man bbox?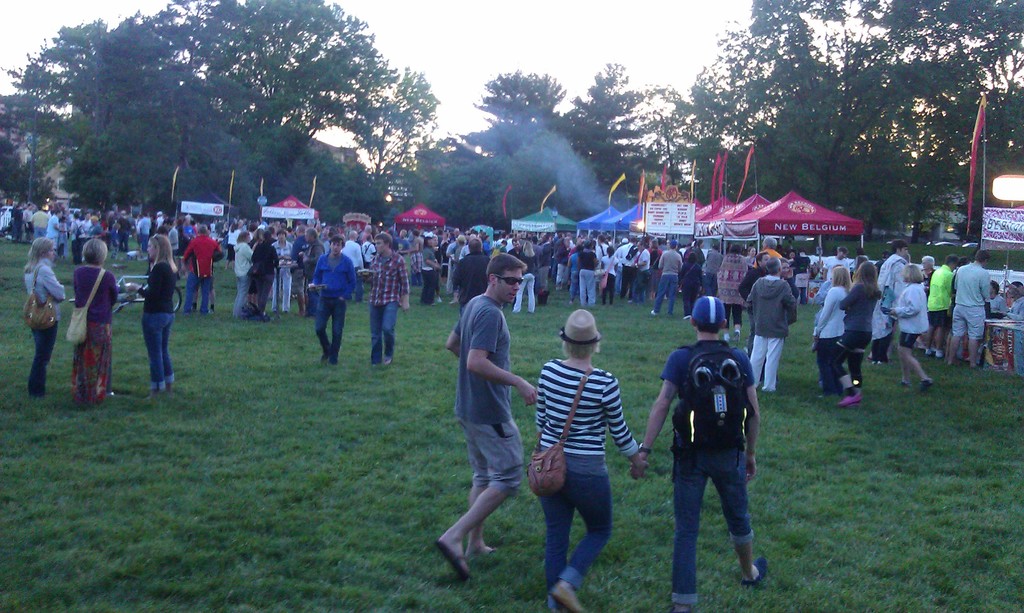
(x1=358, y1=230, x2=413, y2=365)
